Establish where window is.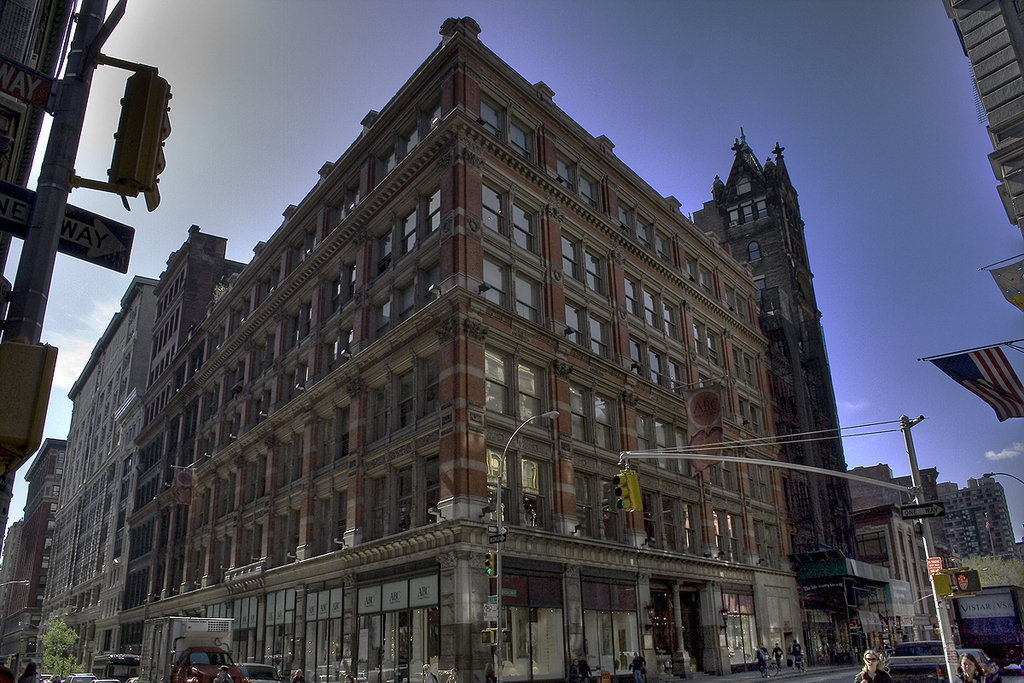
Established at x1=259 y1=266 x2=280 y2=304.
